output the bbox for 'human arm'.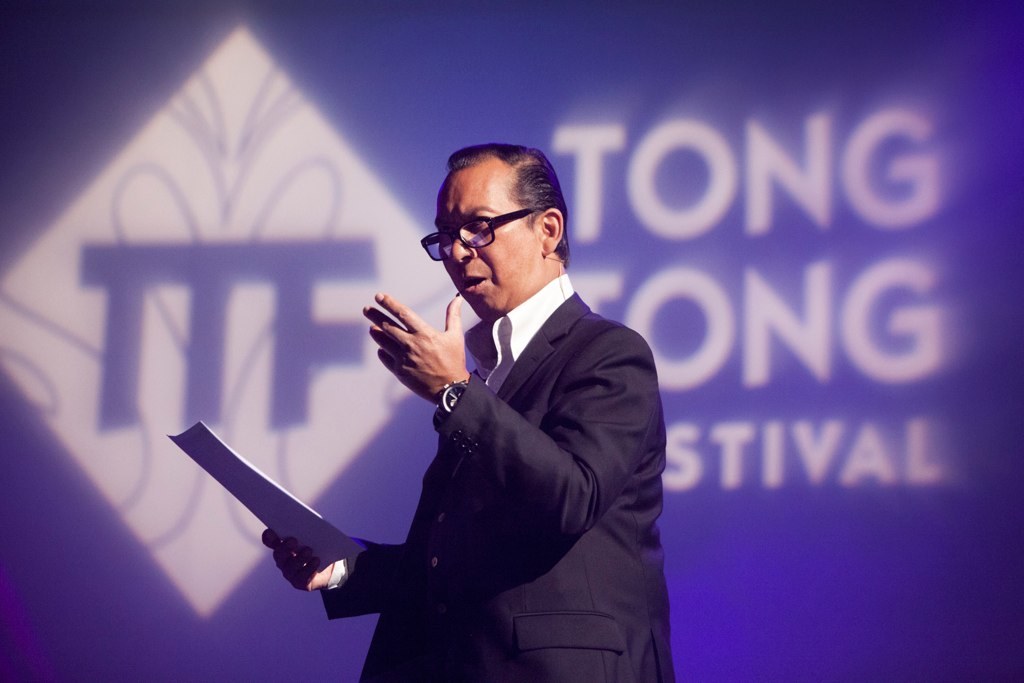
[left=260, top=527, right=405, bottom=619].
